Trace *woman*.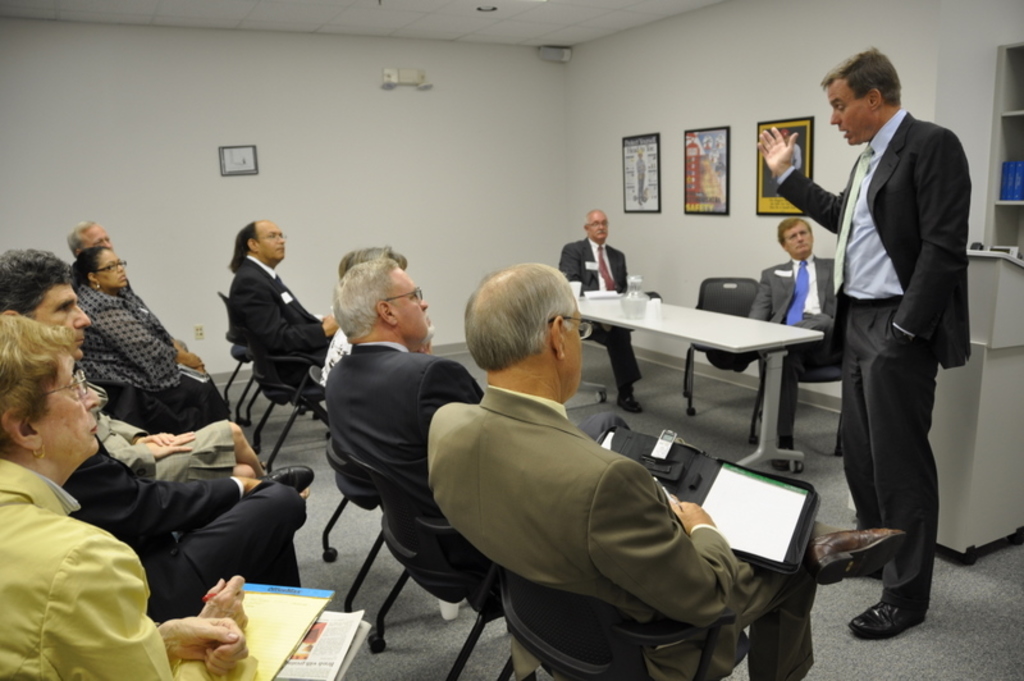
Traced to (x1=0, y1=319, x2=257, y2=680).
